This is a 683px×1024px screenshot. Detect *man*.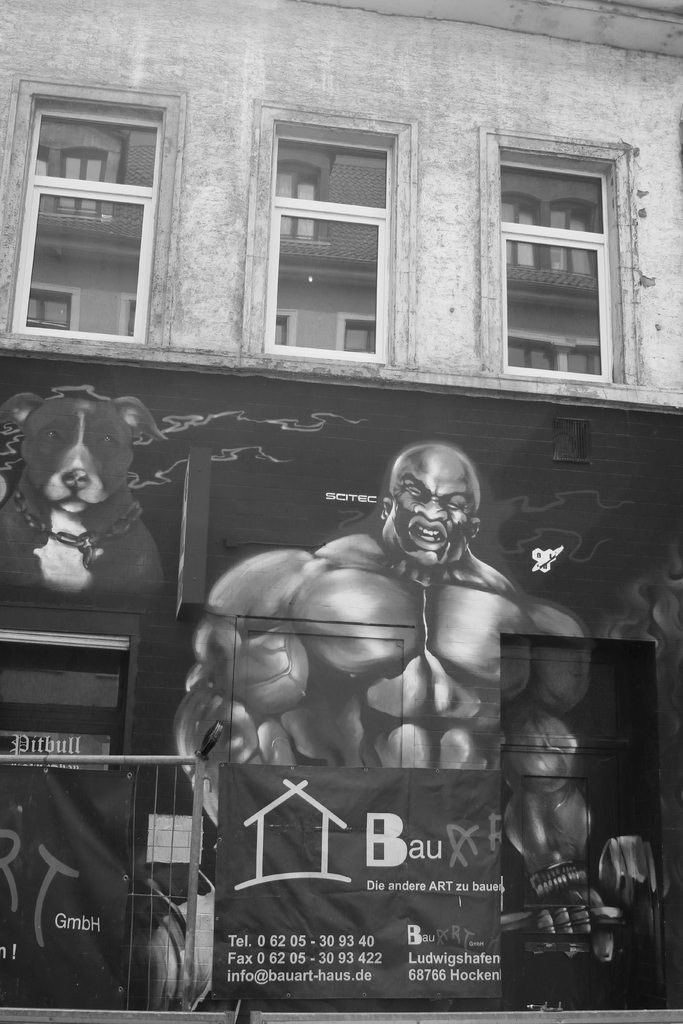
[left=153, top=442, right=629, bottom=1014].
